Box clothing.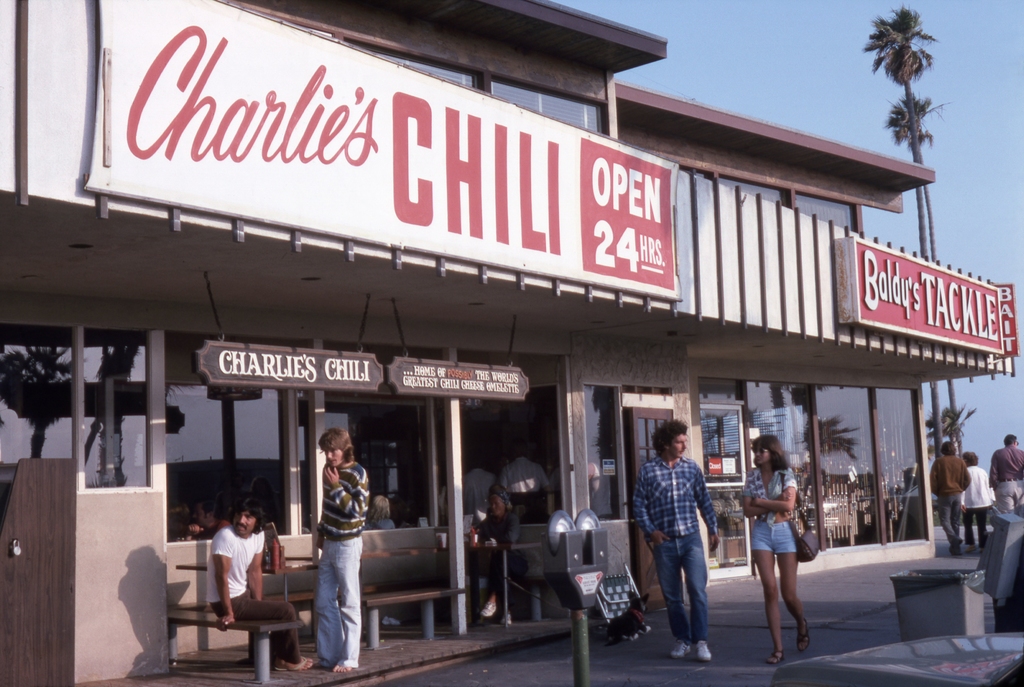
pyautogui.locateOnScreen(742, 467, 800, 555).
